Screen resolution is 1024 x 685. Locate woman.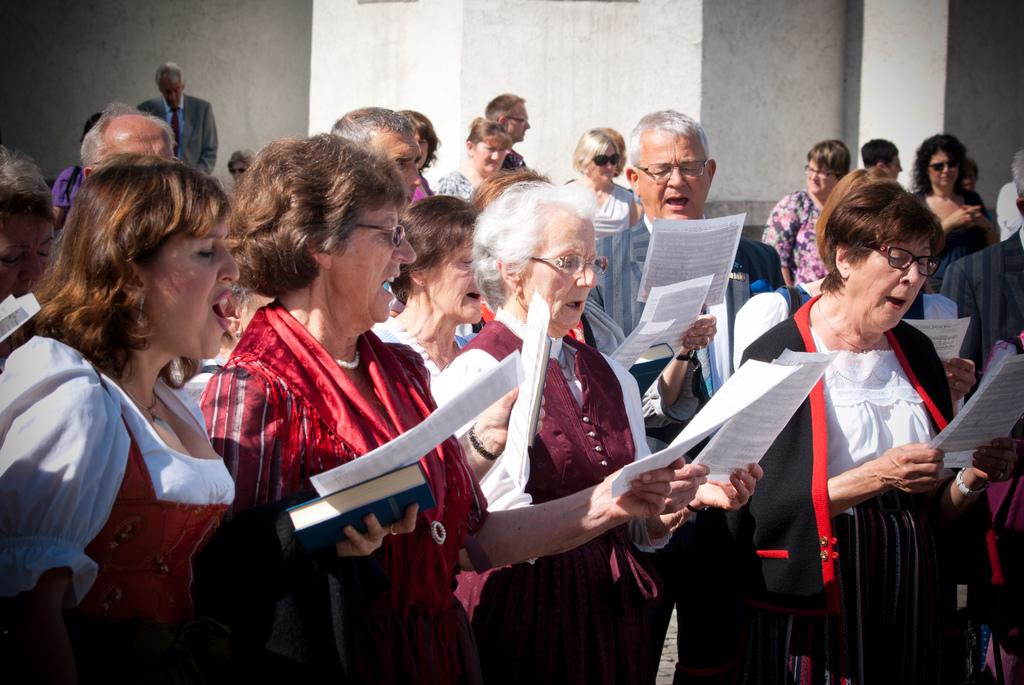
[left=557, top=127, right=643, bottom=306].
